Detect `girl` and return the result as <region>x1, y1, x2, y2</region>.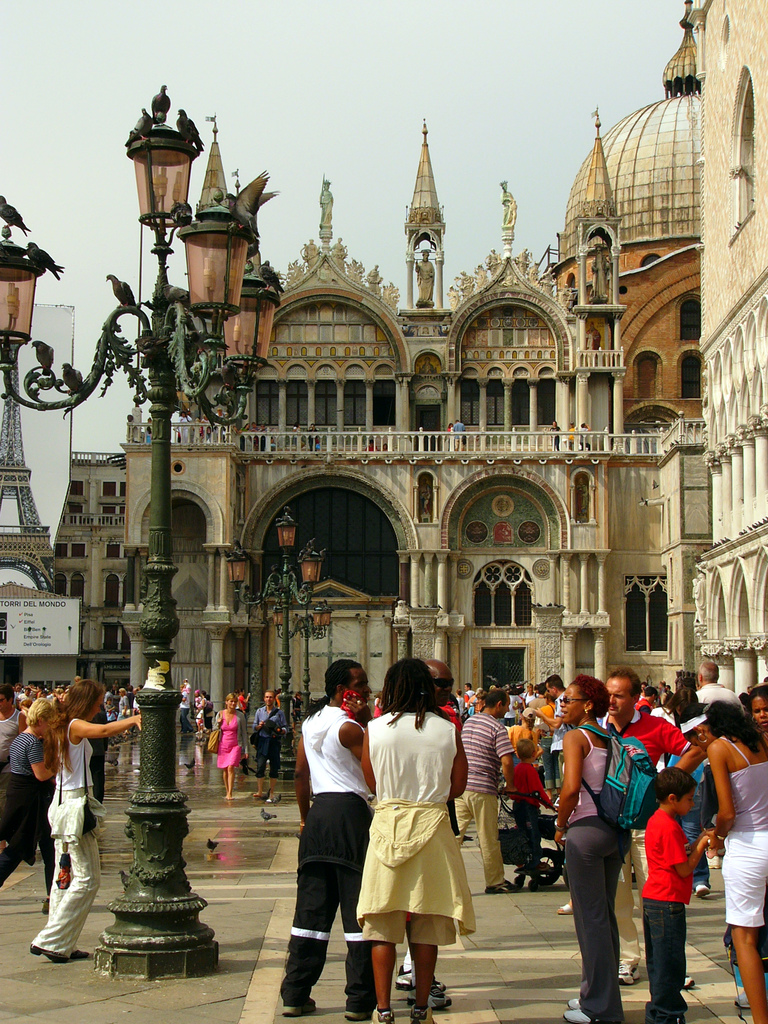
<region>358, 459, 598, 923</region>.
